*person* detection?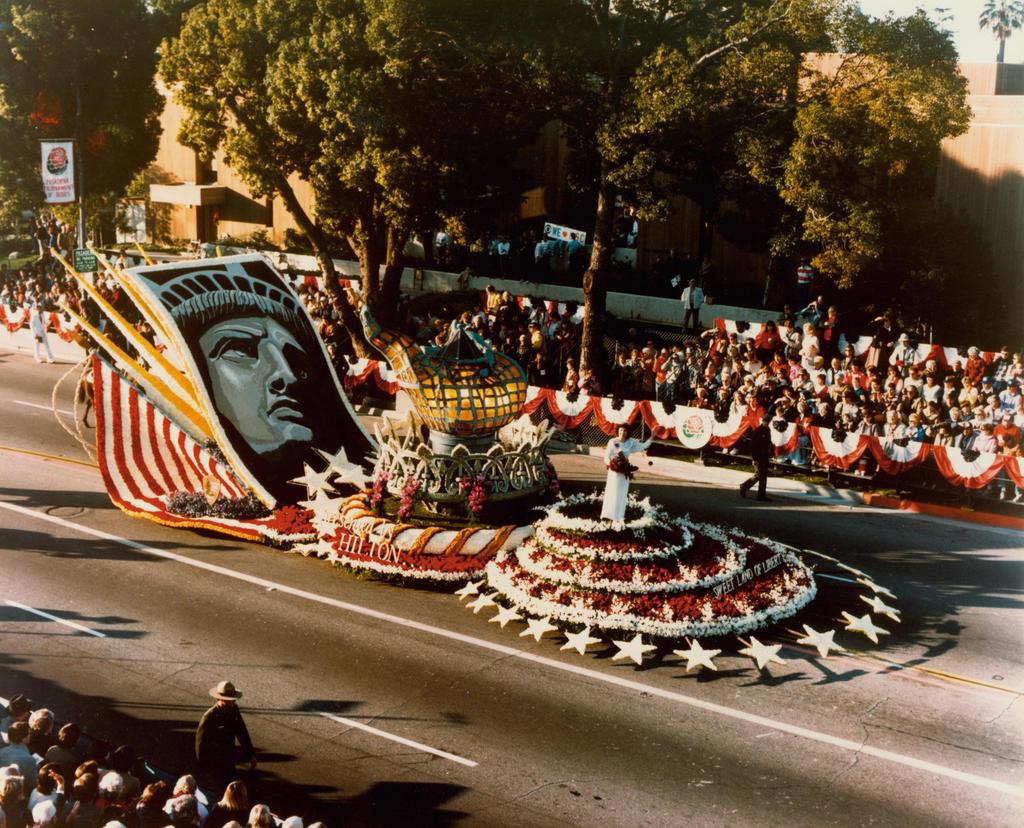
x1=188, y1=680, x2=258, y2=795
